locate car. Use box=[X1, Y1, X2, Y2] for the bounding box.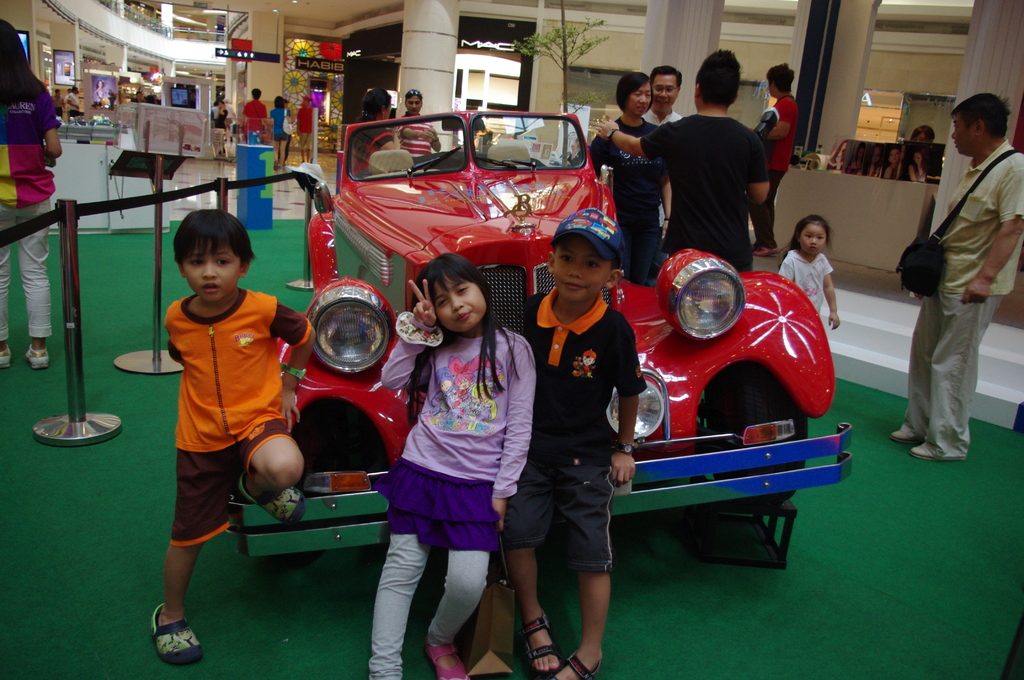
box=[200, 137, 859, 607].
